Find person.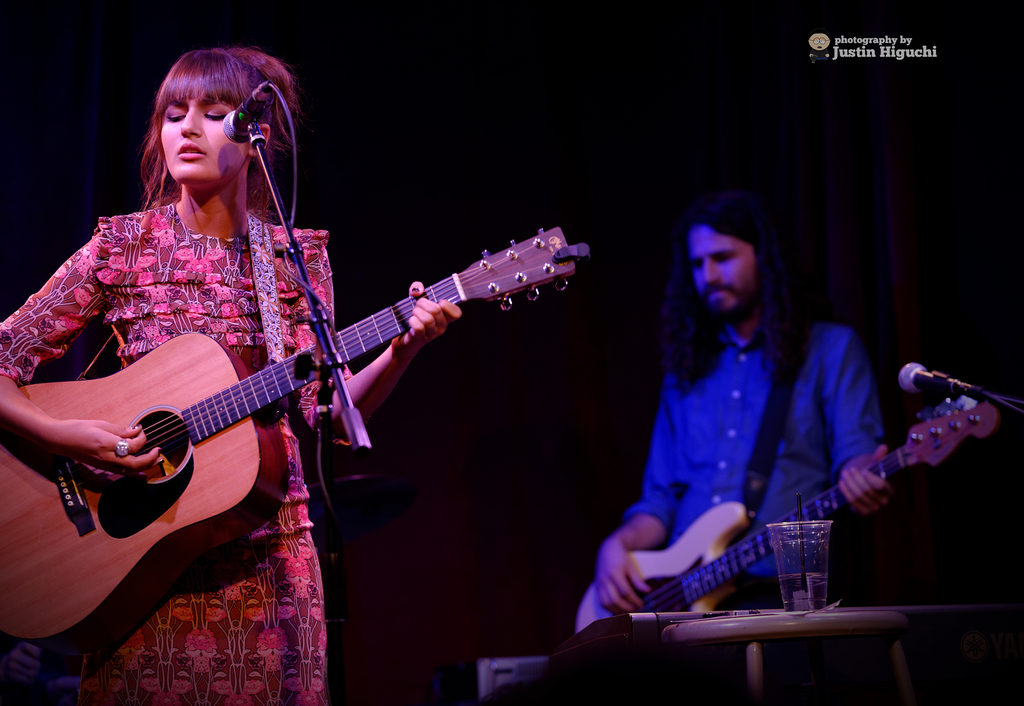
pyautogui.locateOnScreen(0, 44, 467, 705).
